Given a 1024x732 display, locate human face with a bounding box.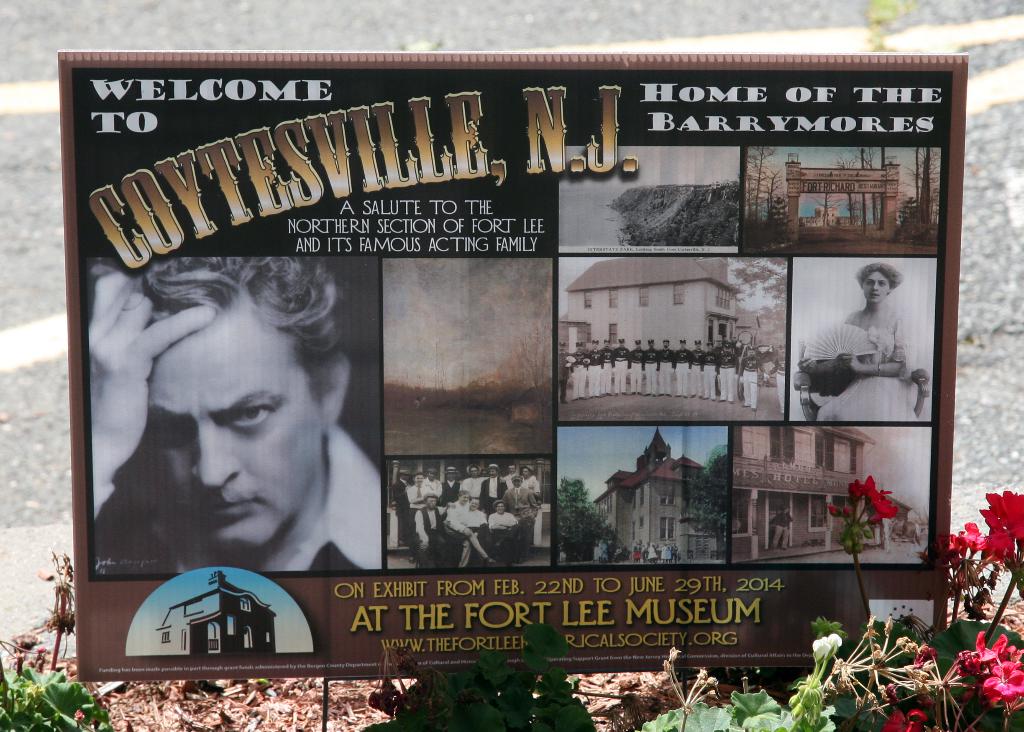
Located: pyautogui.locateOnScreen(150, 284, 323, 548).
